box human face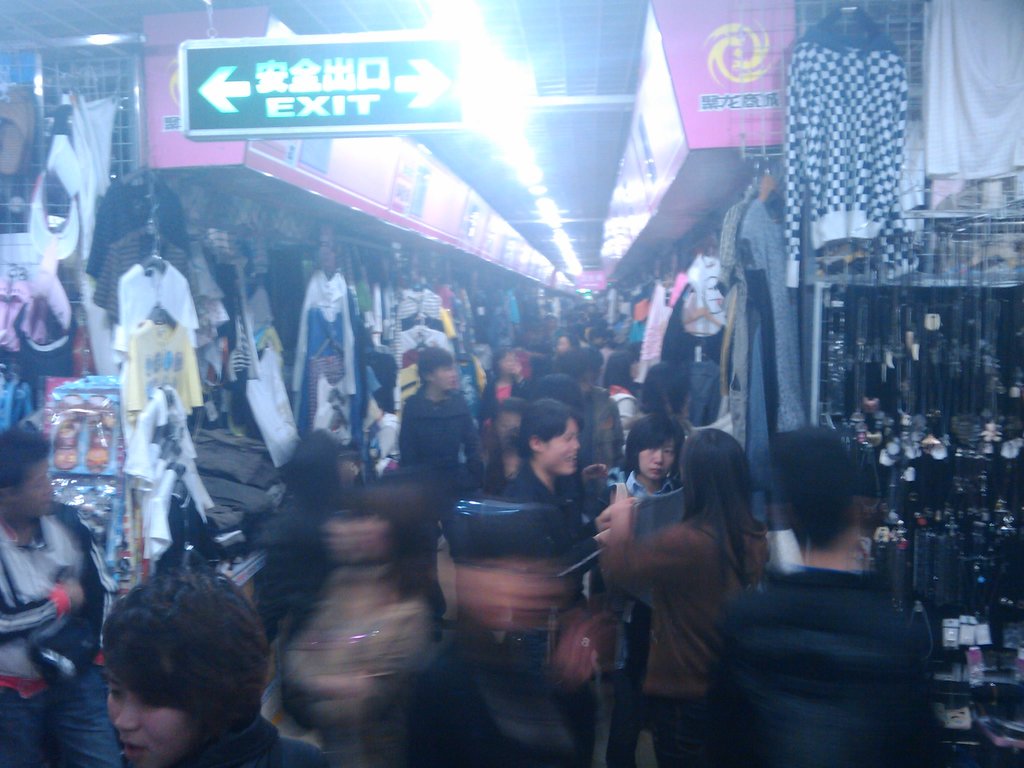
BBox(435, 367, 459, 393)
